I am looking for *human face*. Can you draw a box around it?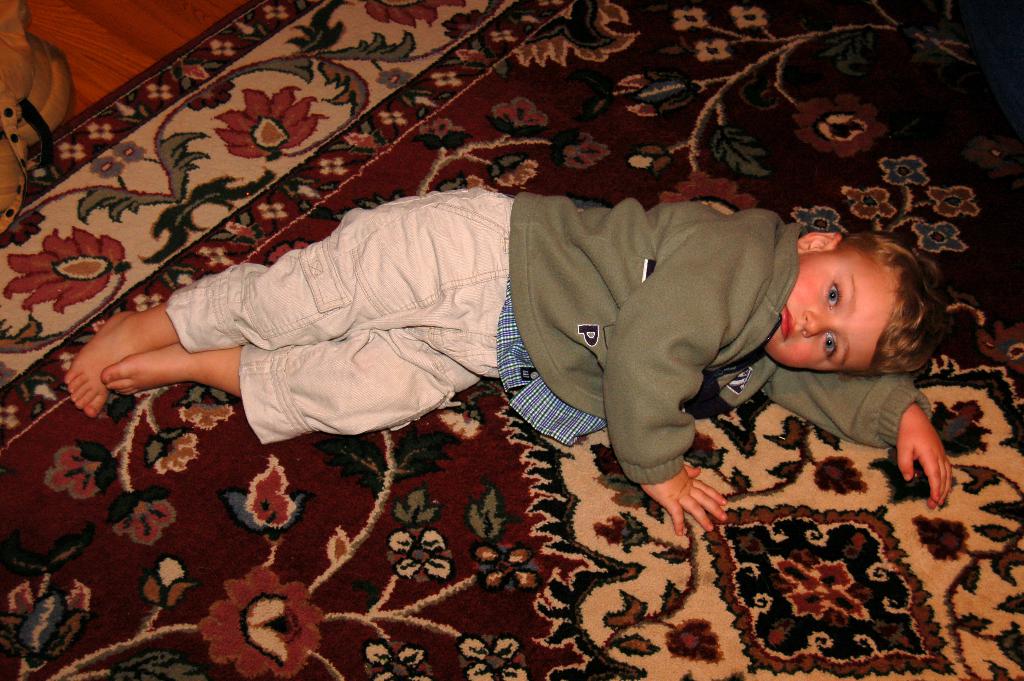
Sure, the bounding box is <region>758, 245, 897, 375</region>.
